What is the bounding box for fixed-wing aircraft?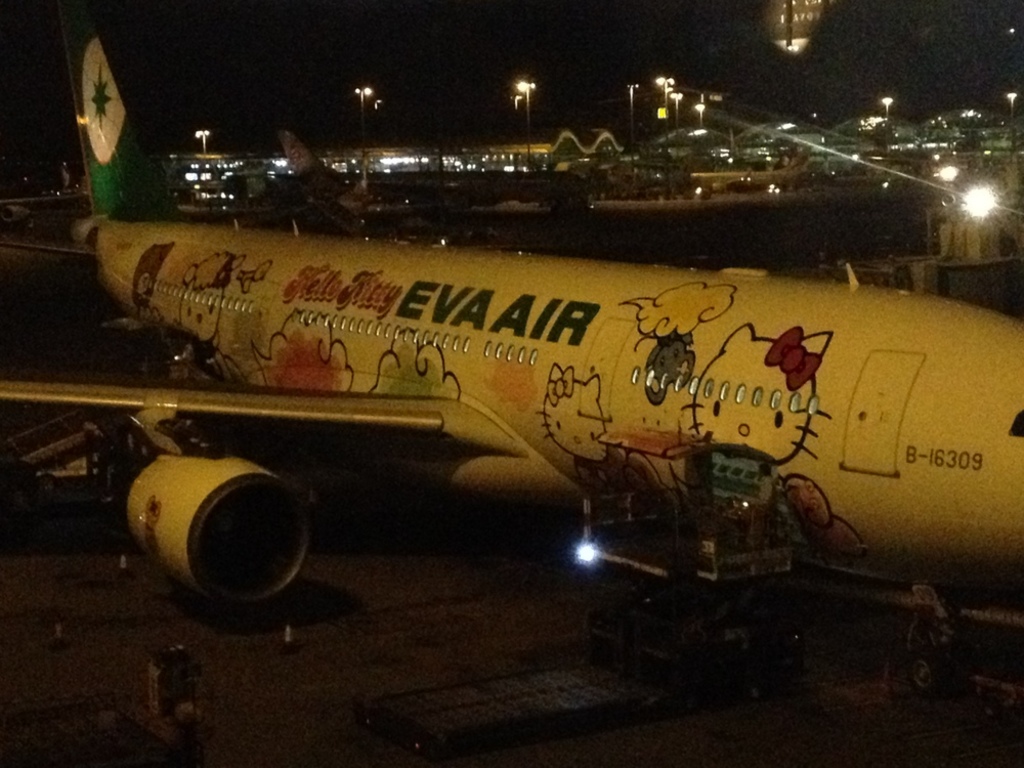
689:151:819:190.
